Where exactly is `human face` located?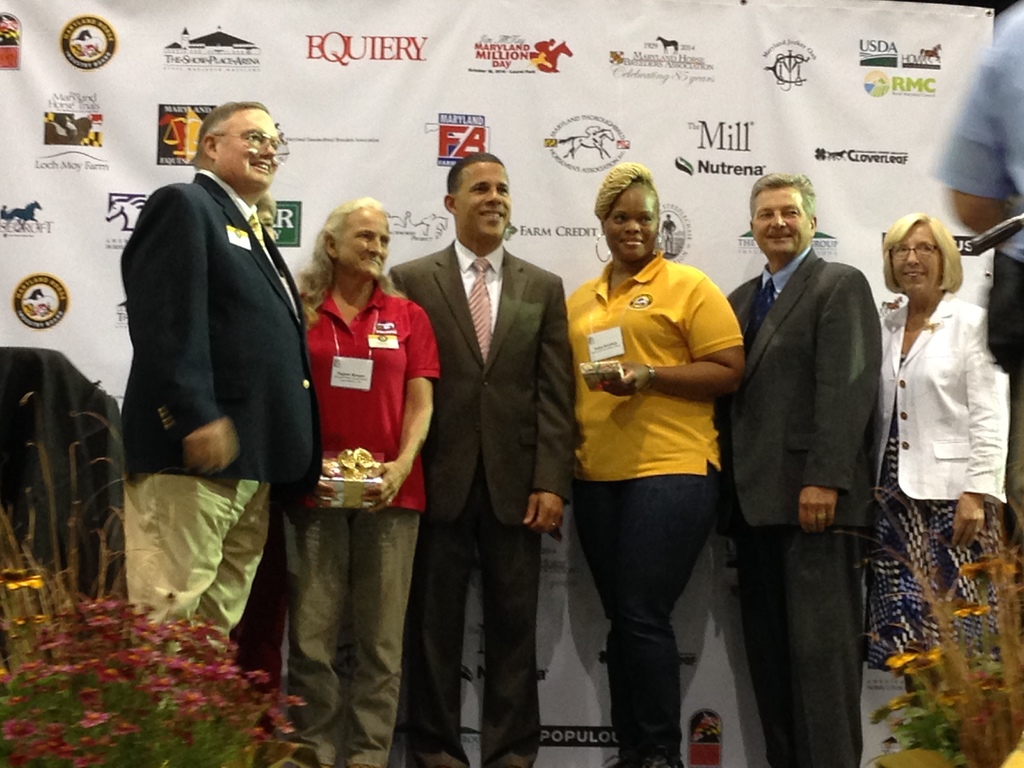
Its bounding box is left=337, top=213, right=392, bottom=280.
